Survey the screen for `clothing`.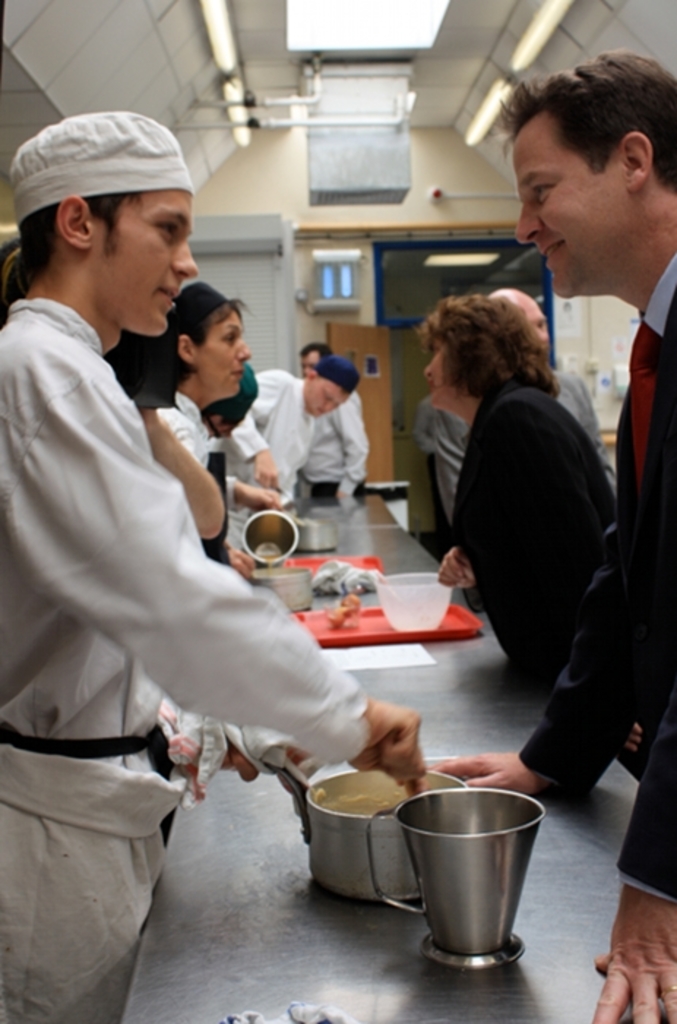
Survey found: [521, 250, 676, 901].
